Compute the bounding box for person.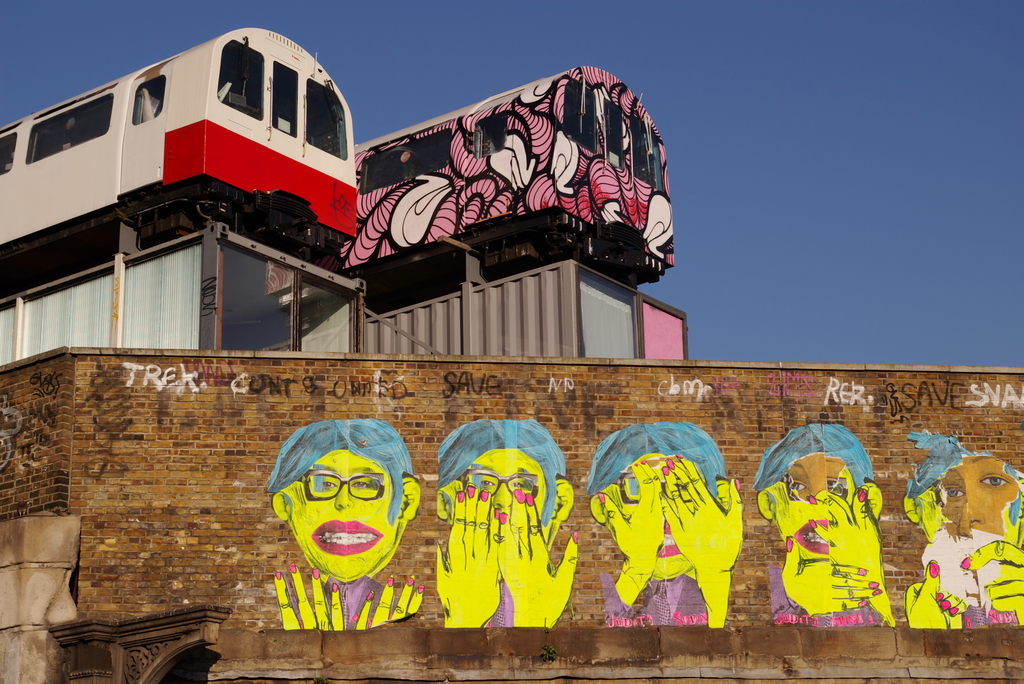
435:418:579:630.
